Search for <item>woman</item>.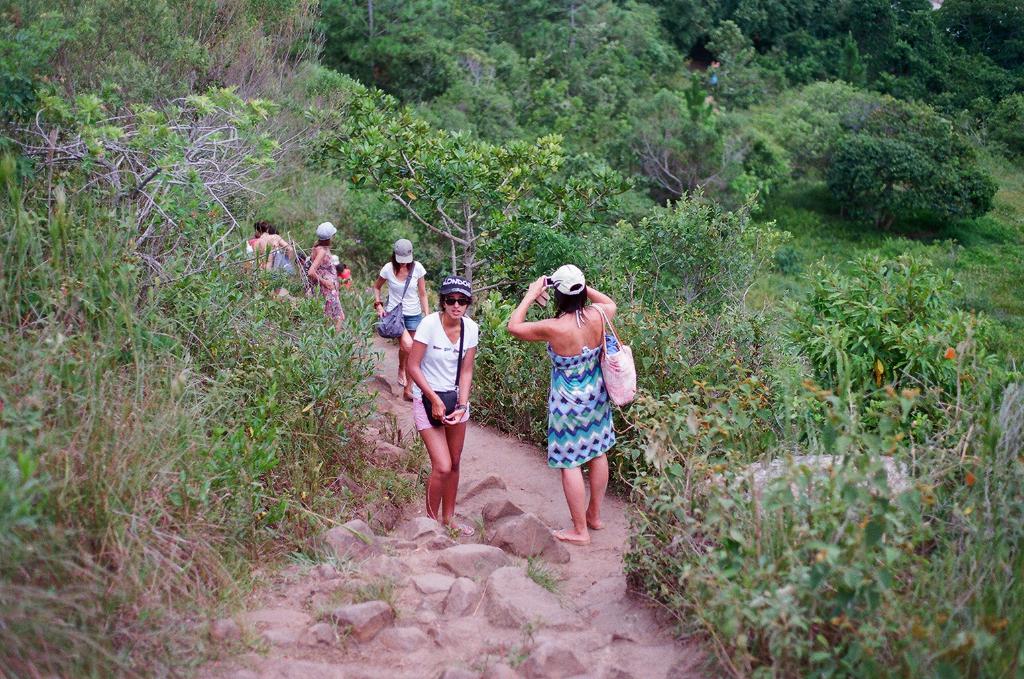
Found at crop(306, 221, 347, 330).
